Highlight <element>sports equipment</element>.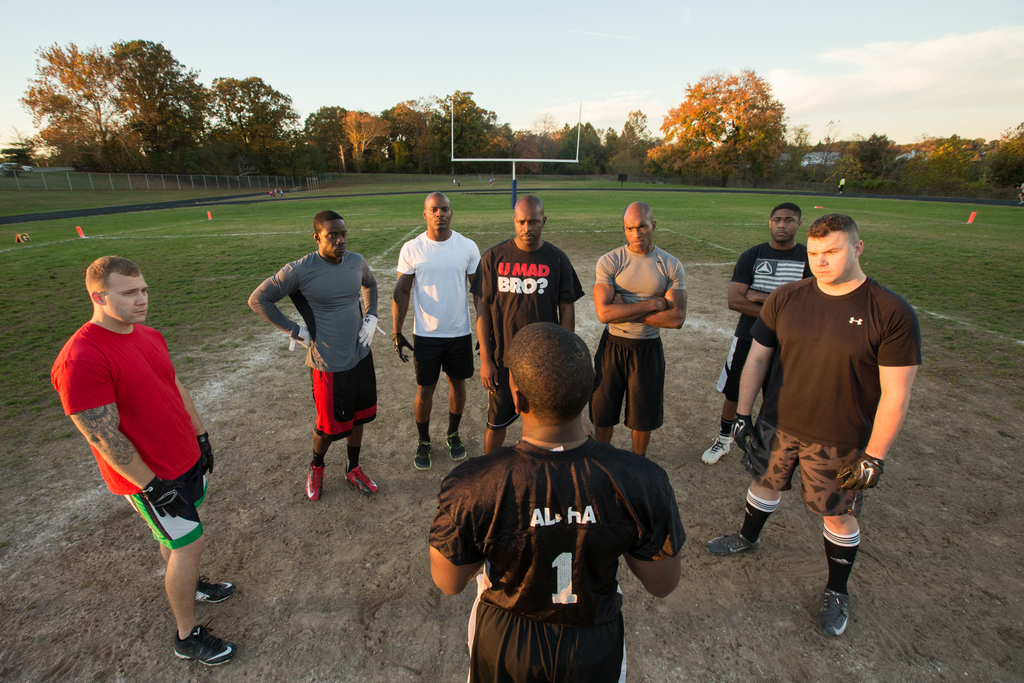
Highlighted region: crop(200, 434, 217, 475).
